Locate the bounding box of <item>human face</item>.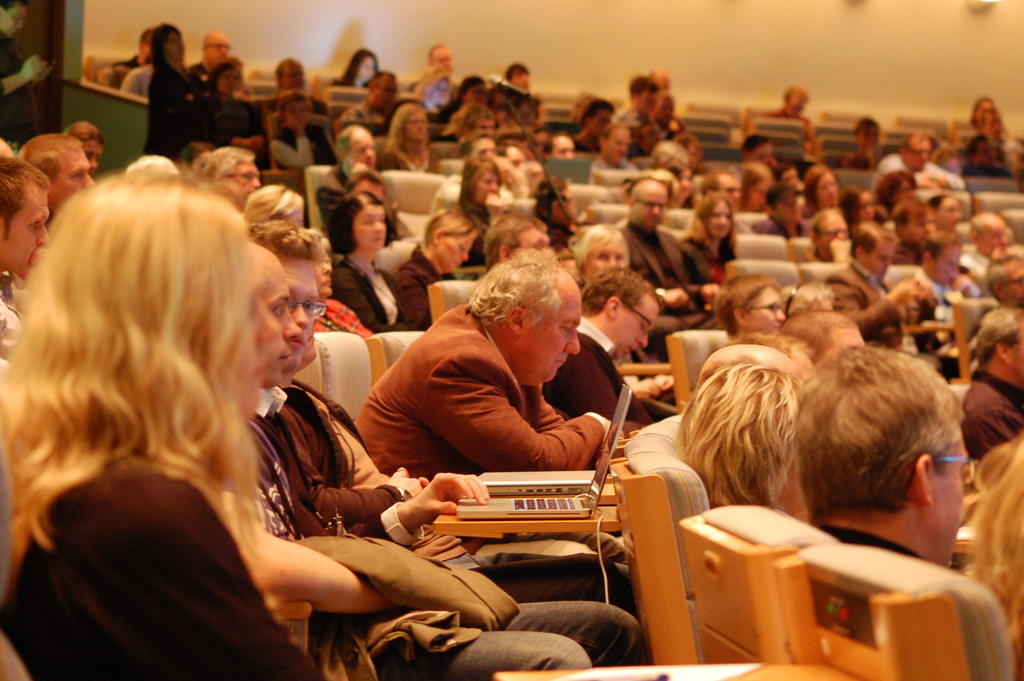
Bounding box: [left=282, top=256, right=330, bottom=370].
